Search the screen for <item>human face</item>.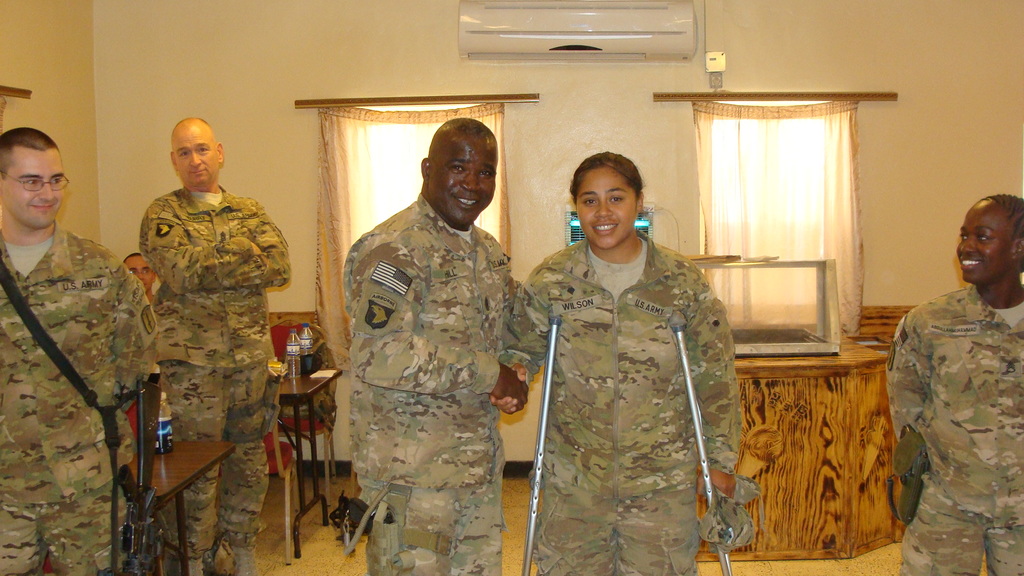
Found at 427:134:498:228.
